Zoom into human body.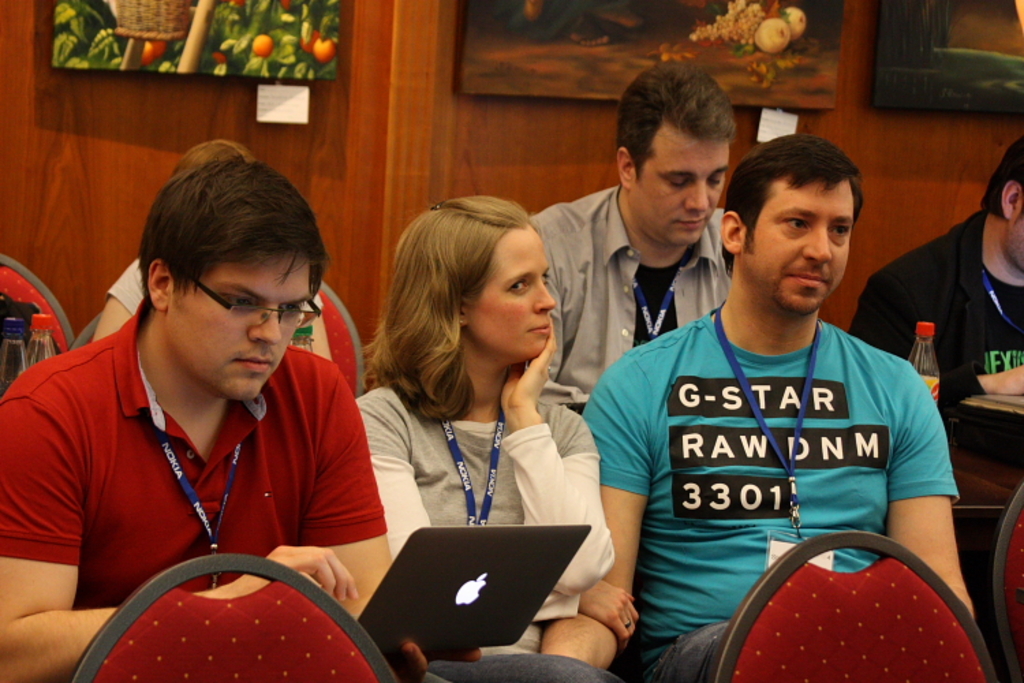
Zoom target: rect(91, 257, 335, 362).
